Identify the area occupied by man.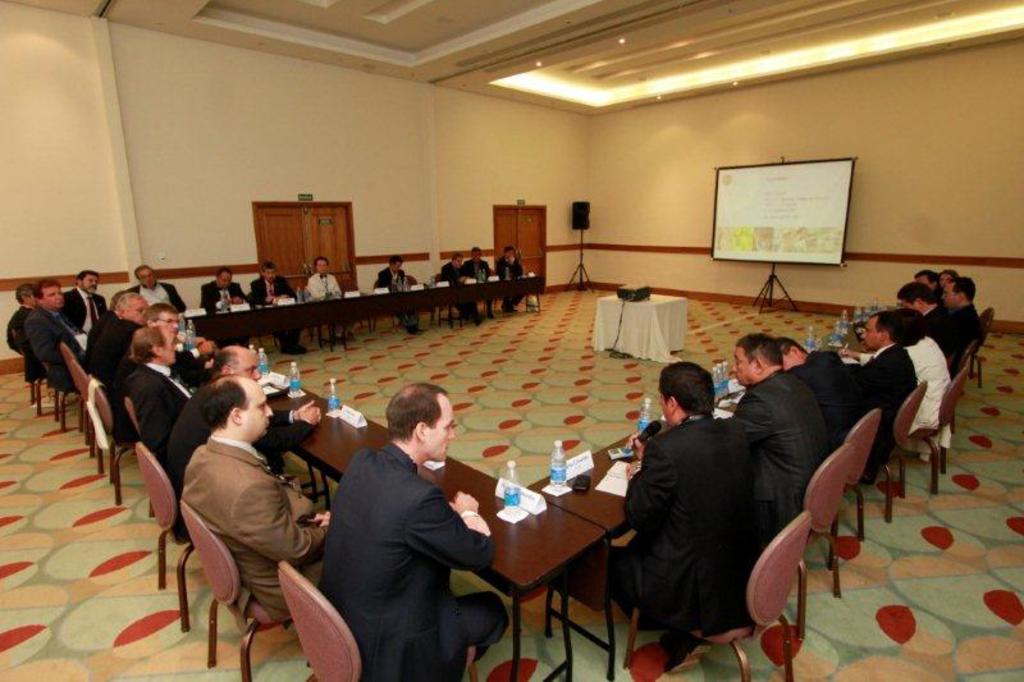
Area: rect(128, 261, 192, 321).
